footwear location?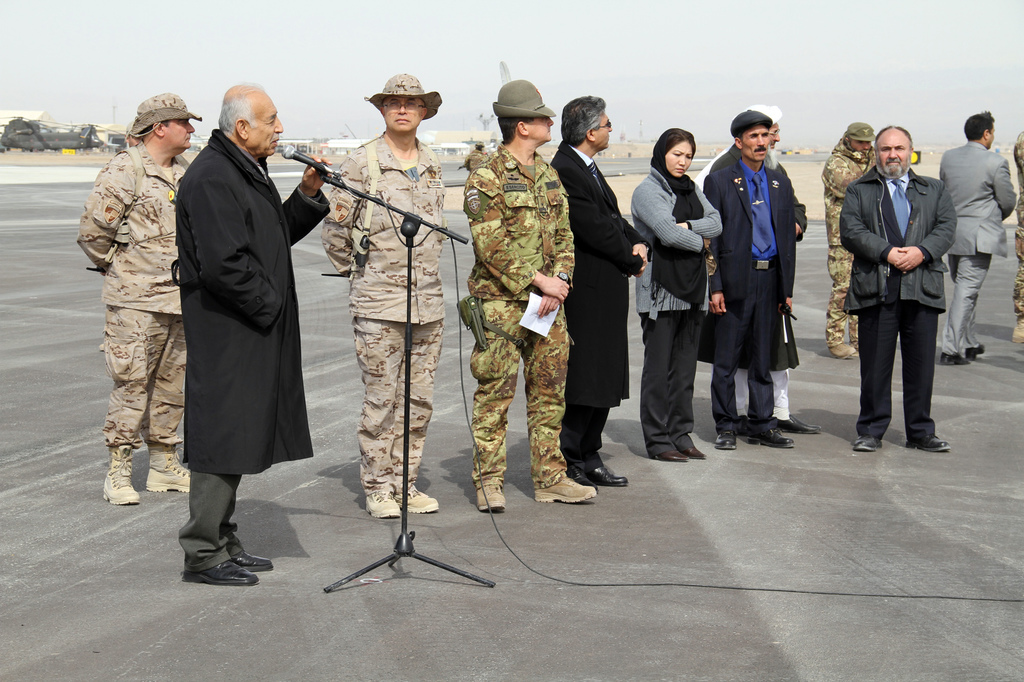
[964,345,988,362]
